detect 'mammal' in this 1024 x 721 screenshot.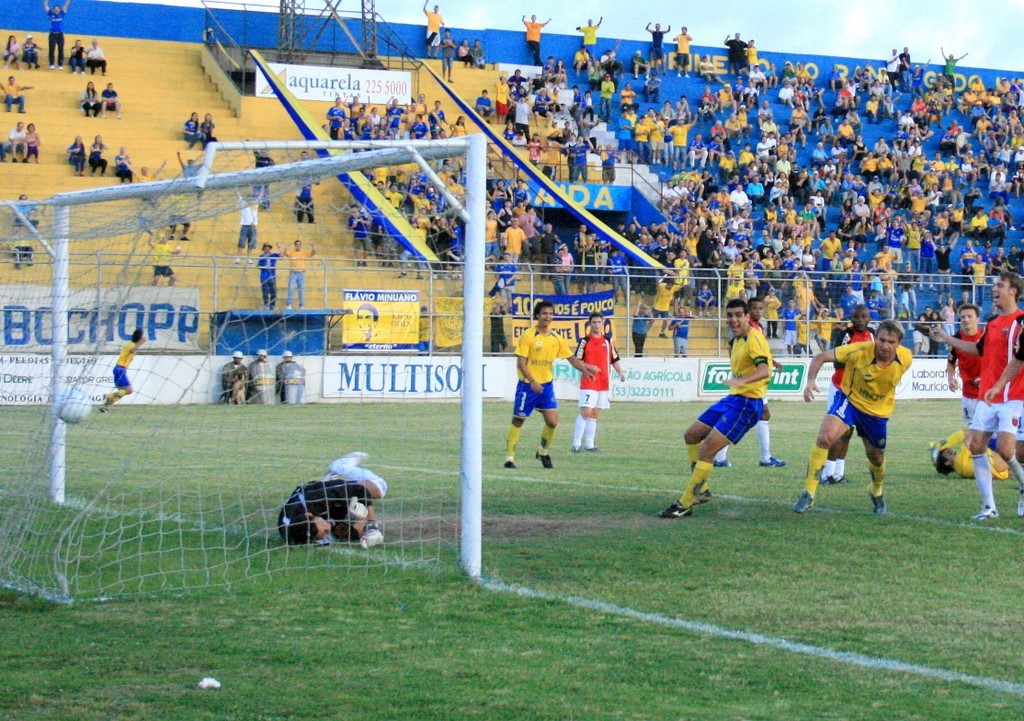
Detection: [599, 72, 610, 124].
